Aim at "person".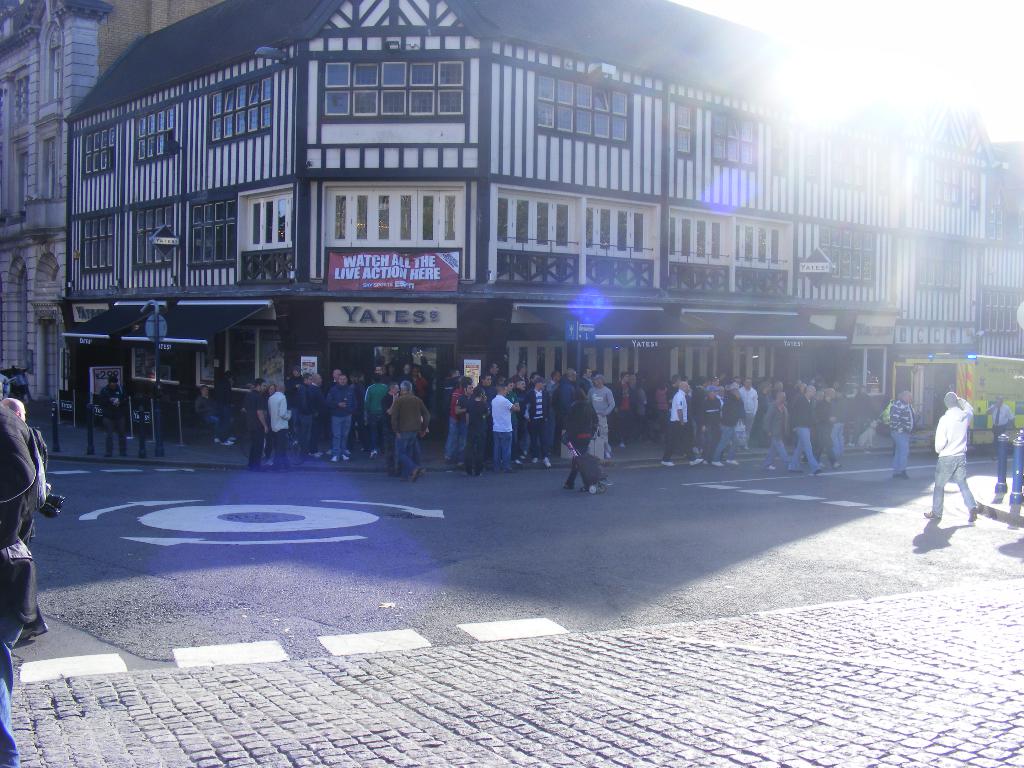
Aimed at <region>884, 386, 922, 483</region>.
